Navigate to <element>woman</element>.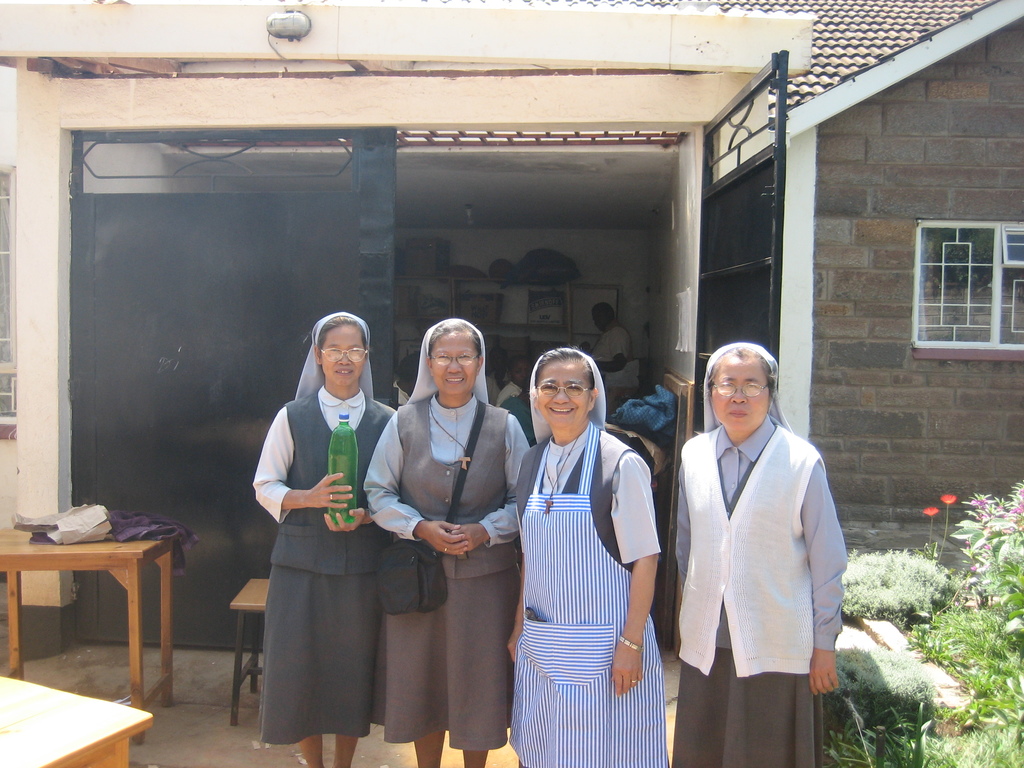
Navigation target: (left=674, top=340, right=846, bottom=767).
